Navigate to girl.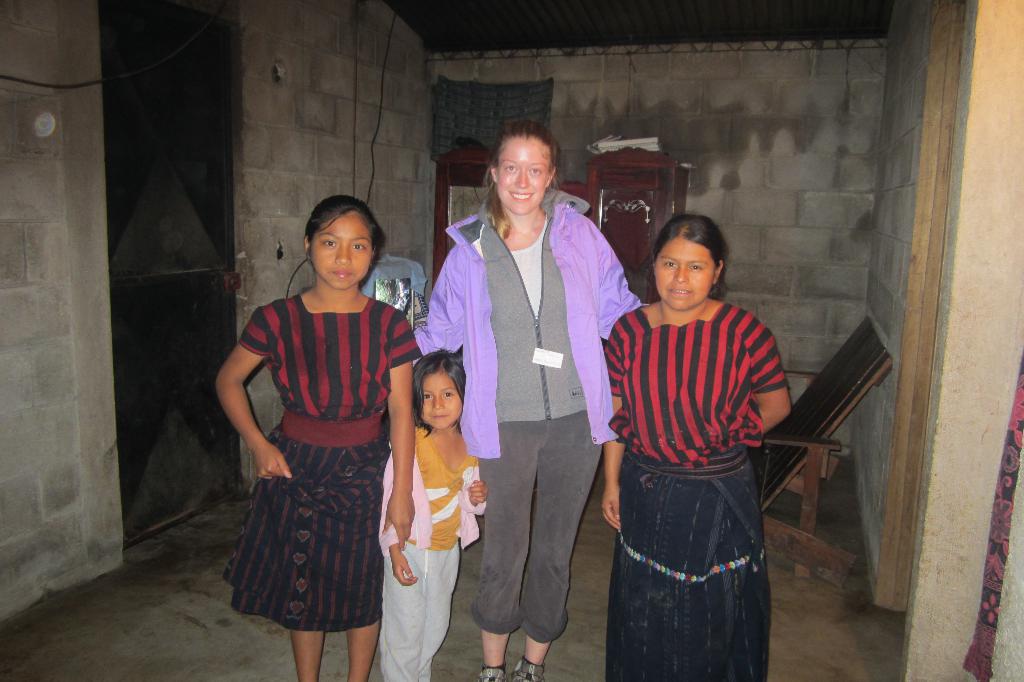
Navigation target: 601/210/792/680.
